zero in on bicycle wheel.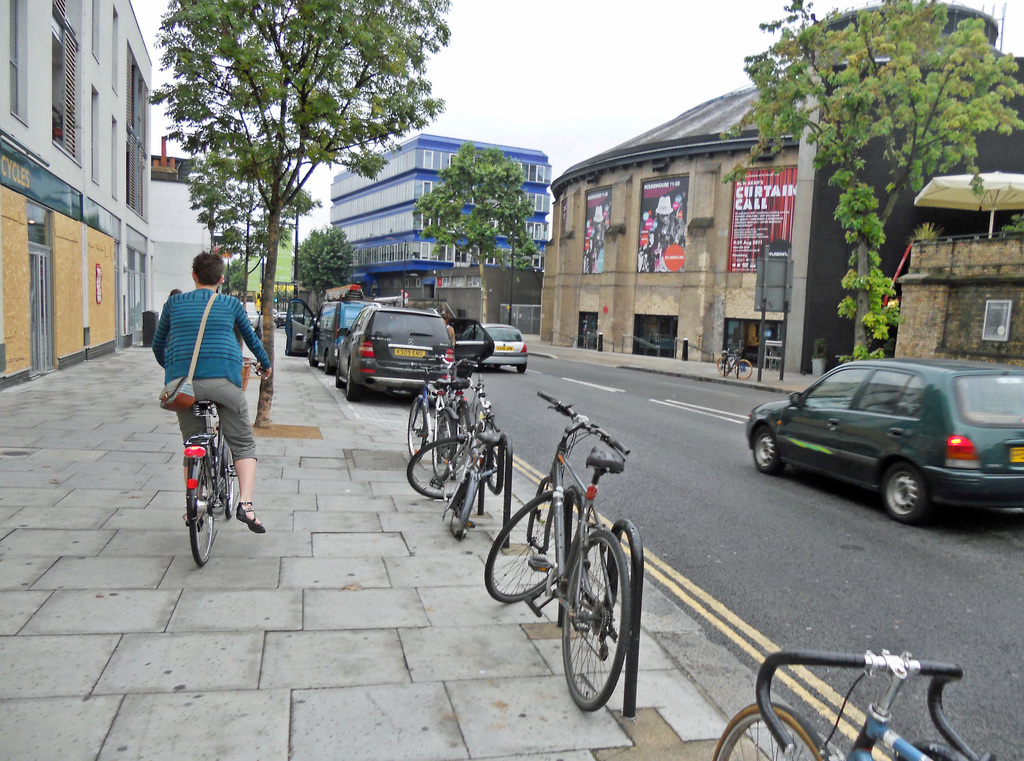
Zeroed in: box=[712, 700, 833, 760].
